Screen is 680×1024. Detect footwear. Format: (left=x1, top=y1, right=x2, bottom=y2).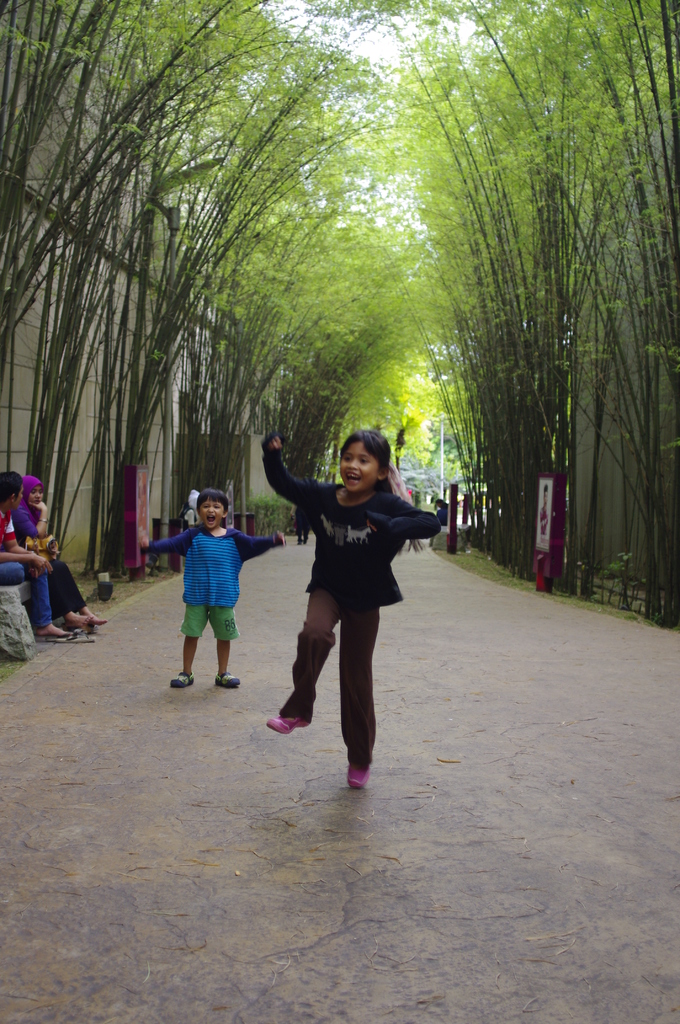
(left=213, top=665, right=248, bottom=693).
